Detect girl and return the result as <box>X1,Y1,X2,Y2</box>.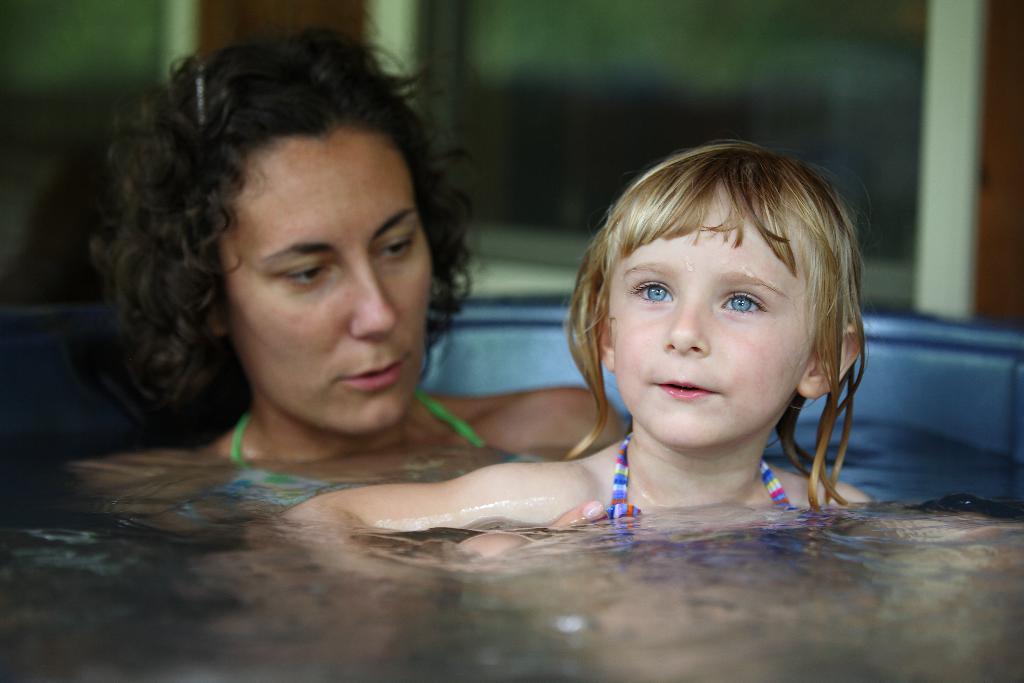
<box>280,134,872,527</box>.
